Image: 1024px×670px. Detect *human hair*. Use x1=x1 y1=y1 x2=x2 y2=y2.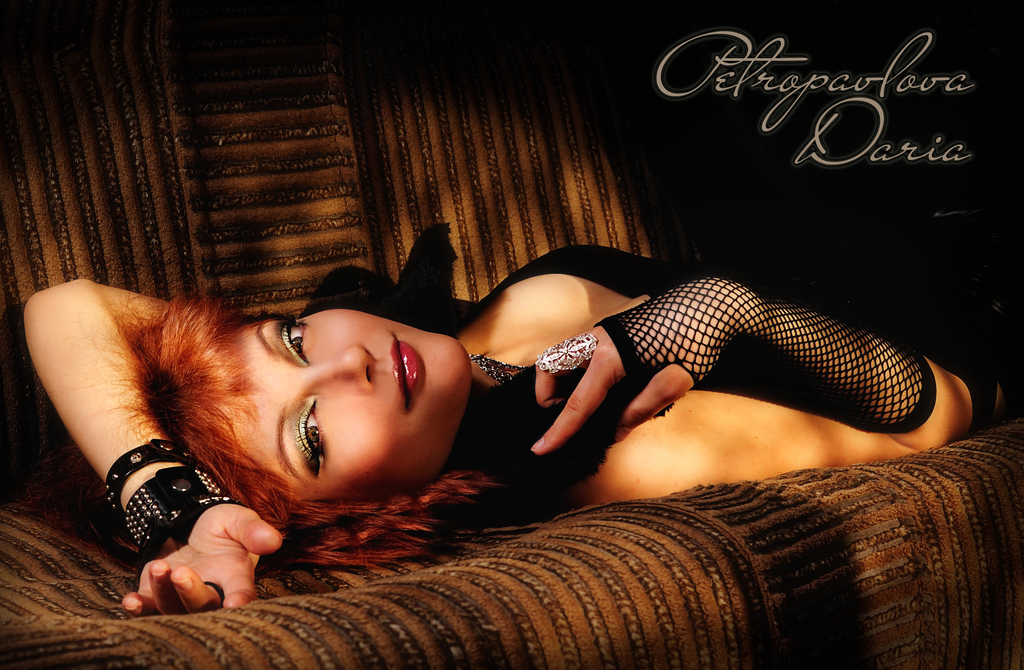
x1=85 y1=284 x2=503 y2=578.
